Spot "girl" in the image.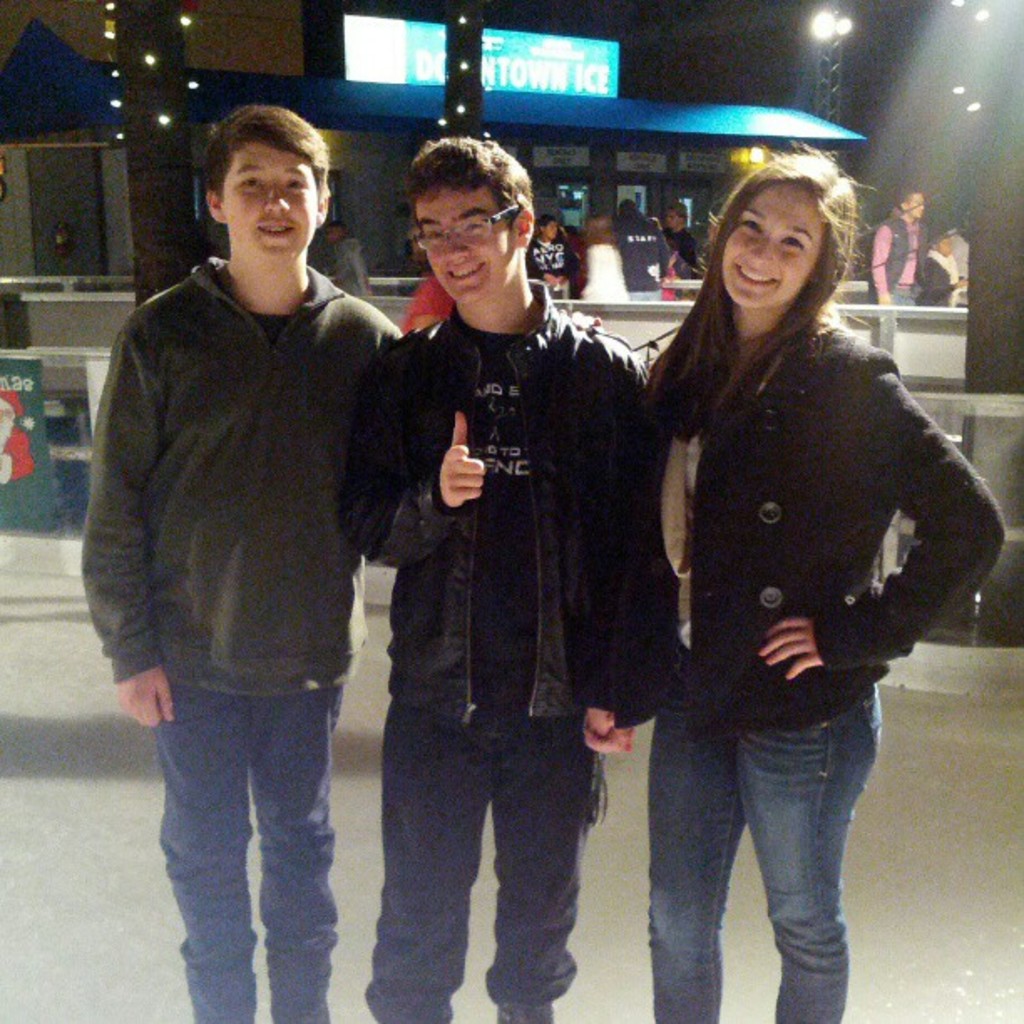
"girl" found at crop(636, 132, 1006, 1022).
